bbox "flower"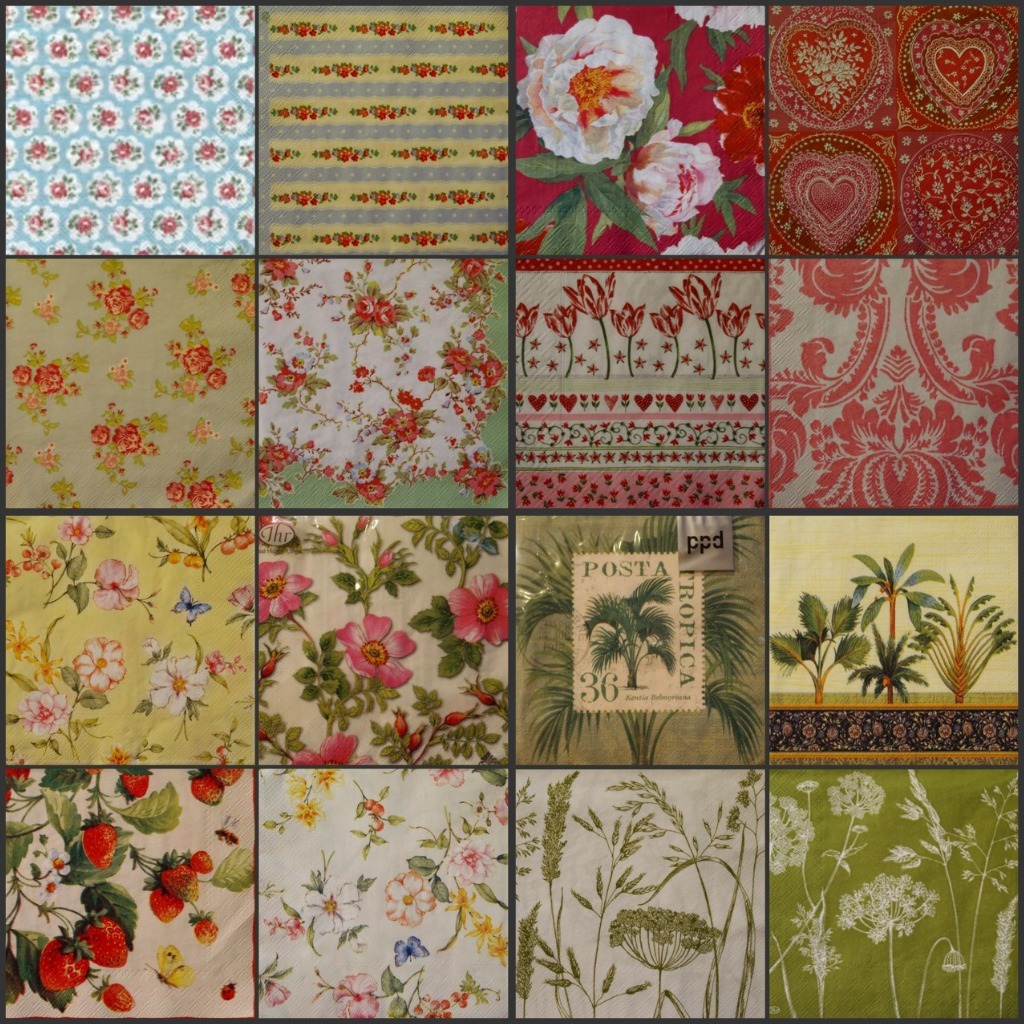
box(144, 655, 215, 712)
